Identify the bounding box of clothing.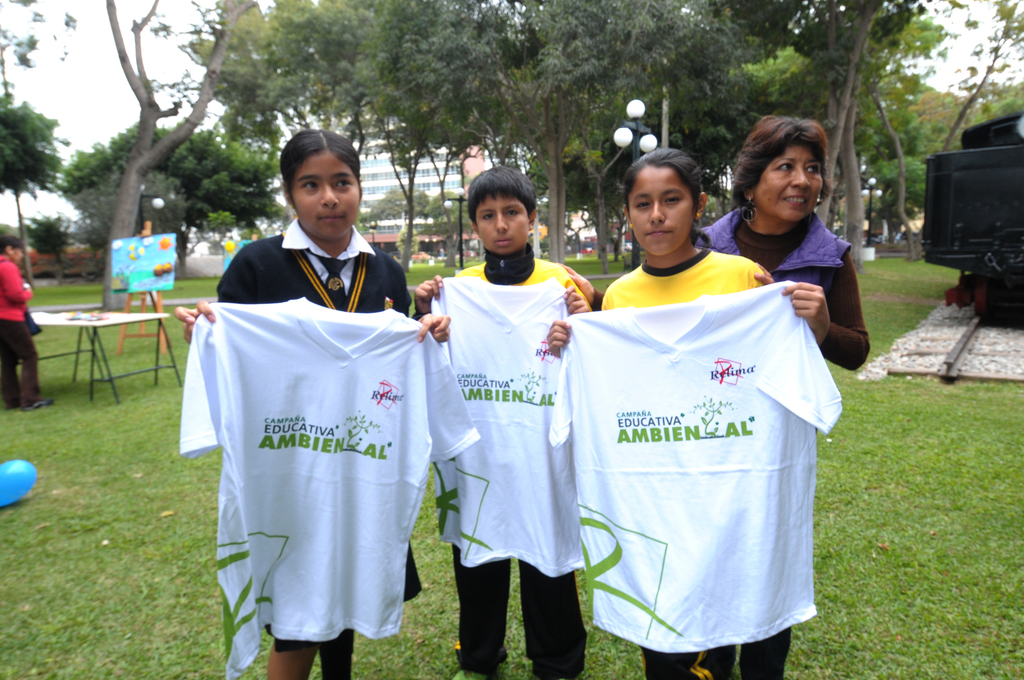
168 285 481 679.
